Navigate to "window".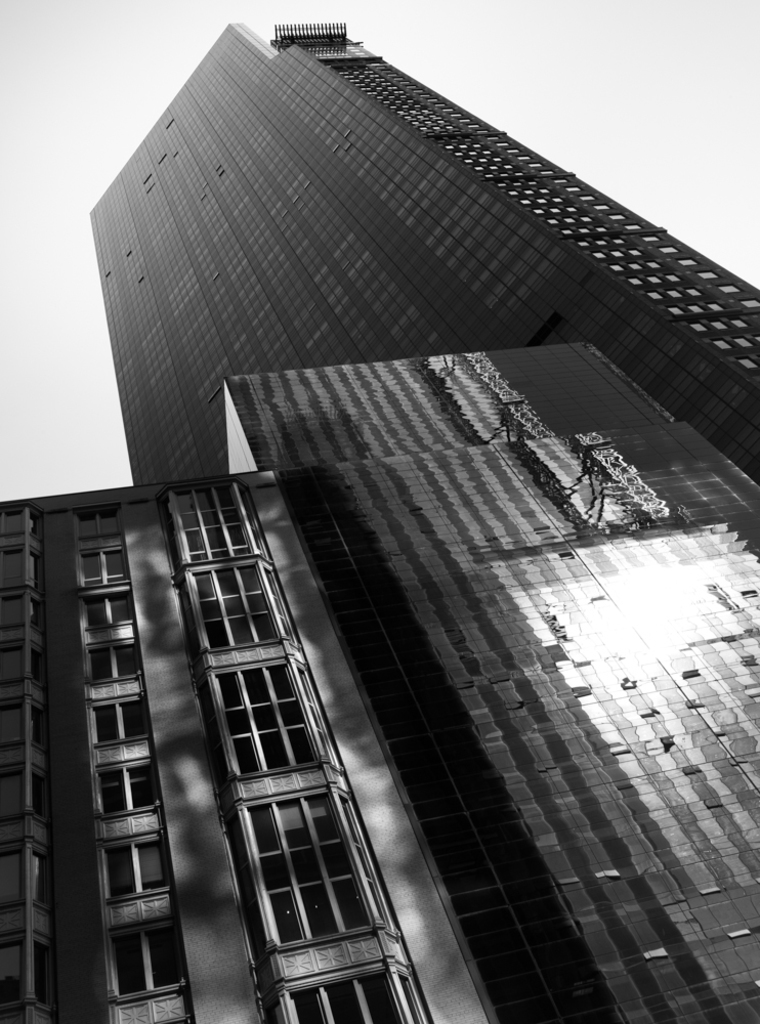
Navigation target: 85:634:139:689.
